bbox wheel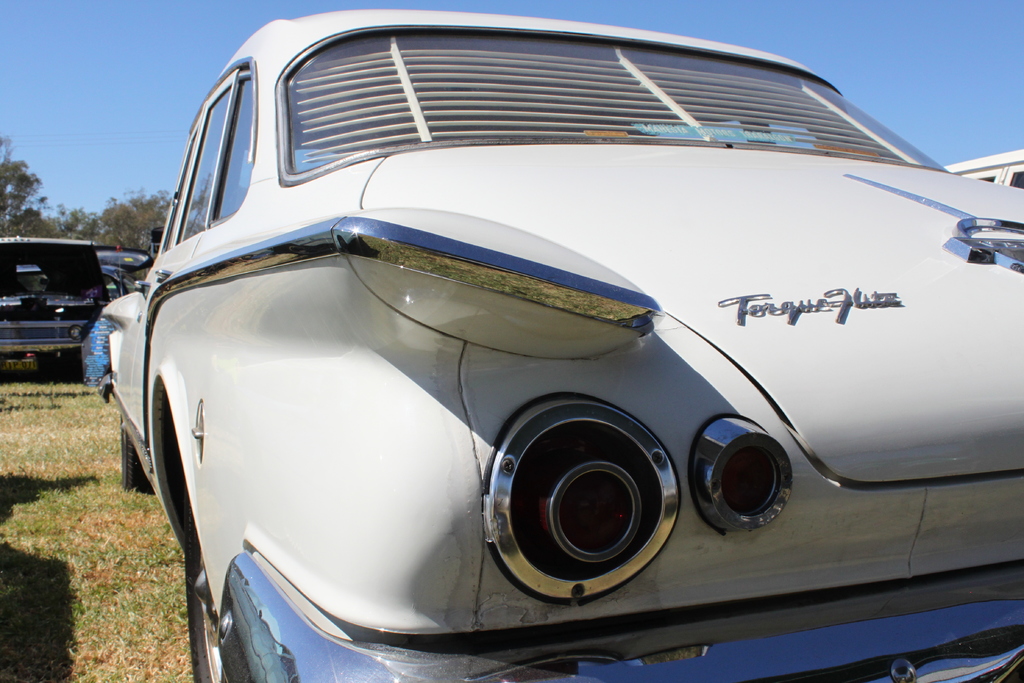
[180, 504, 241, 682]
